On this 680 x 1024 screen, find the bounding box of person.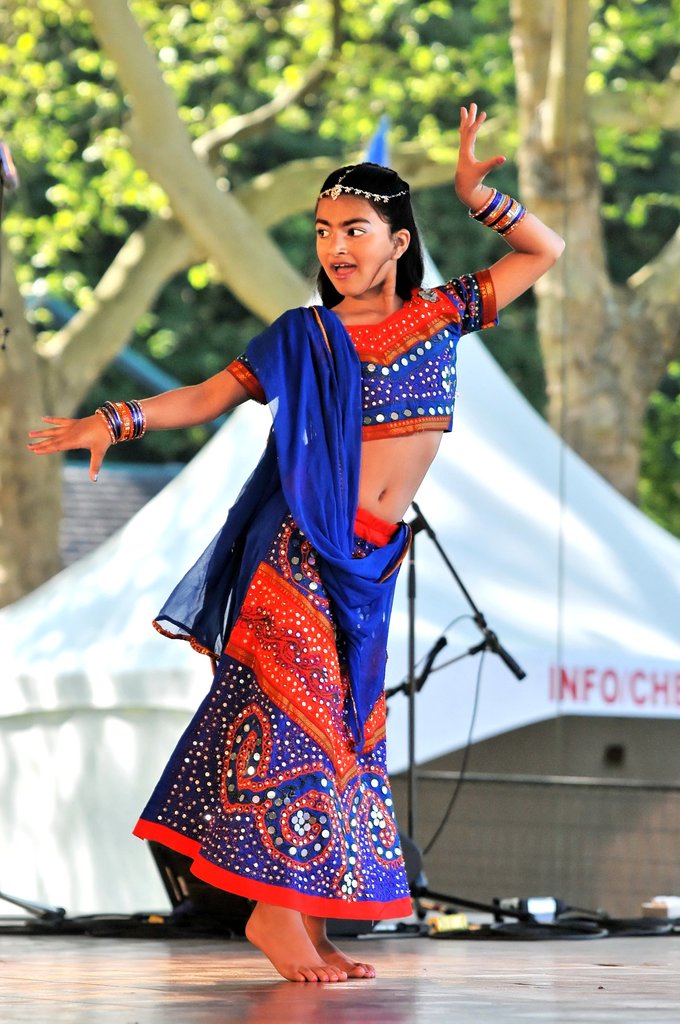
Bounding box: {"left": 86, "top": 123, "right": 546, "bottom": 938}.
